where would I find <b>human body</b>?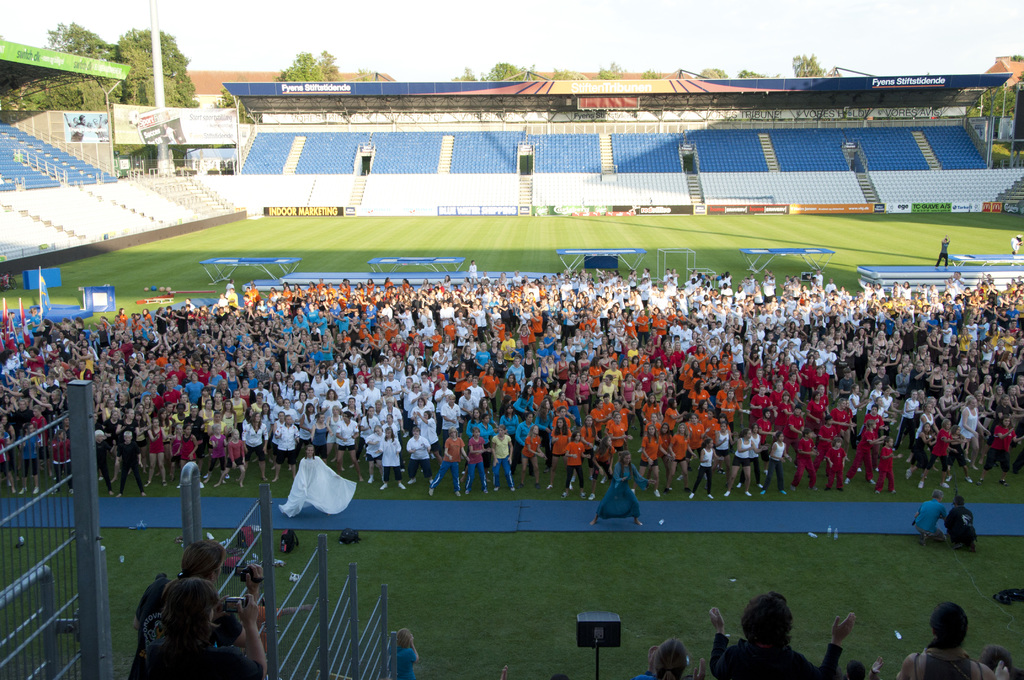
At <region>425, 287, 437, 294</region>.
